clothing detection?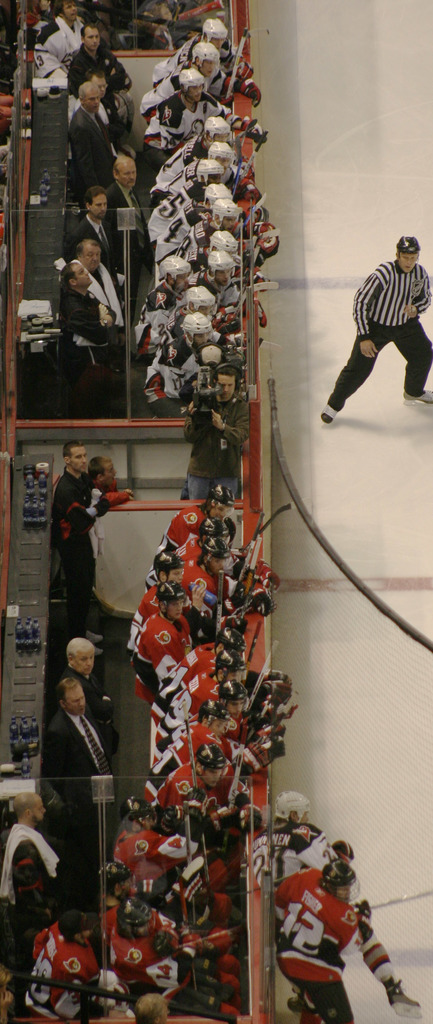
148:176:197:246
